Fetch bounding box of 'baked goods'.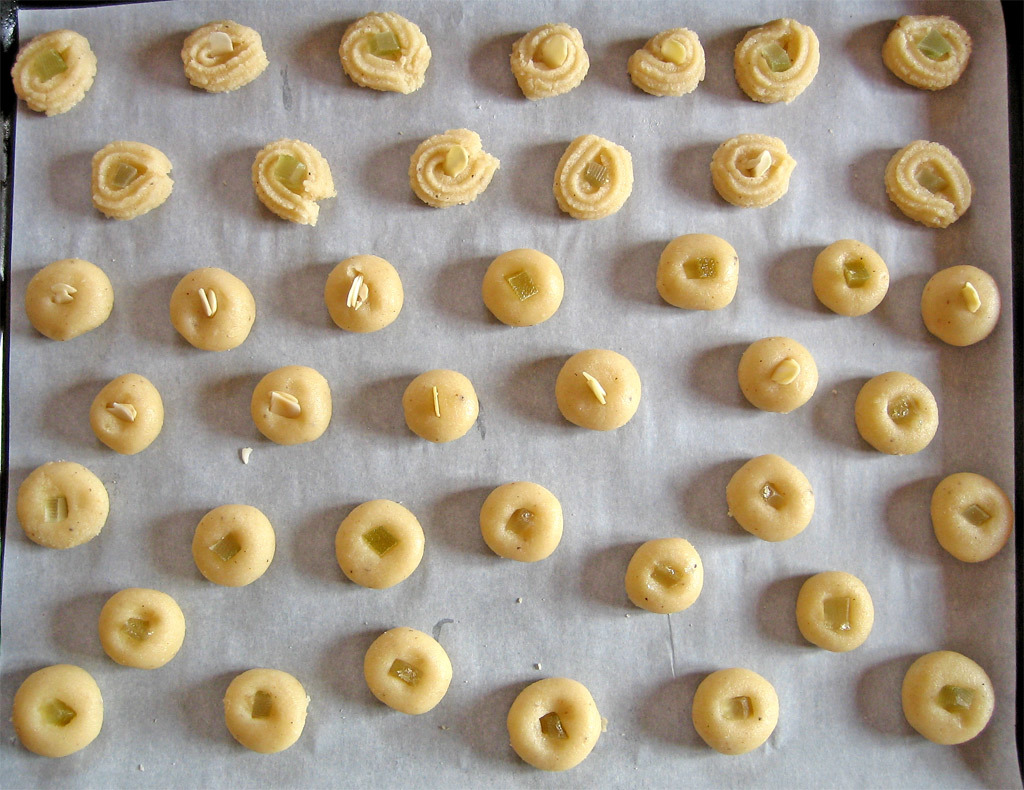
Bbox: bbox=[711, 133, 795, 206].
